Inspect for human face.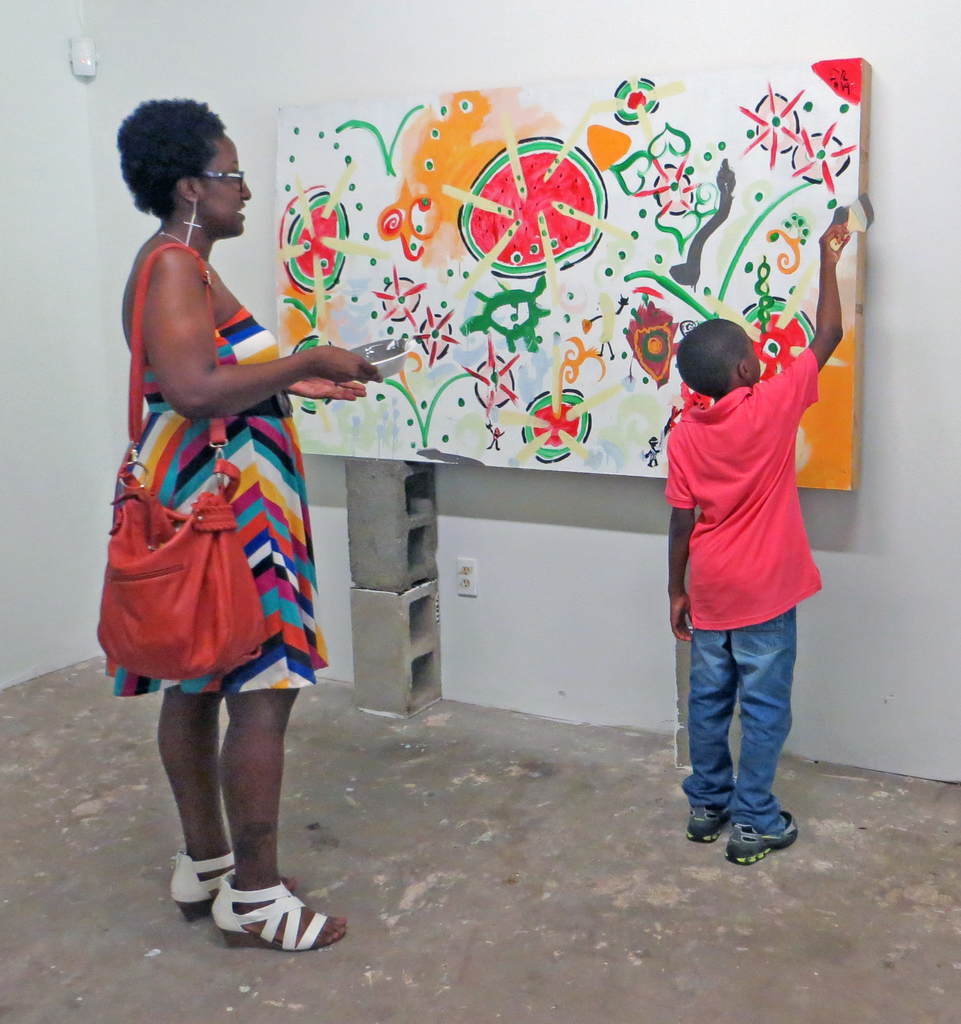
Inspection: 206 132 254 238.
